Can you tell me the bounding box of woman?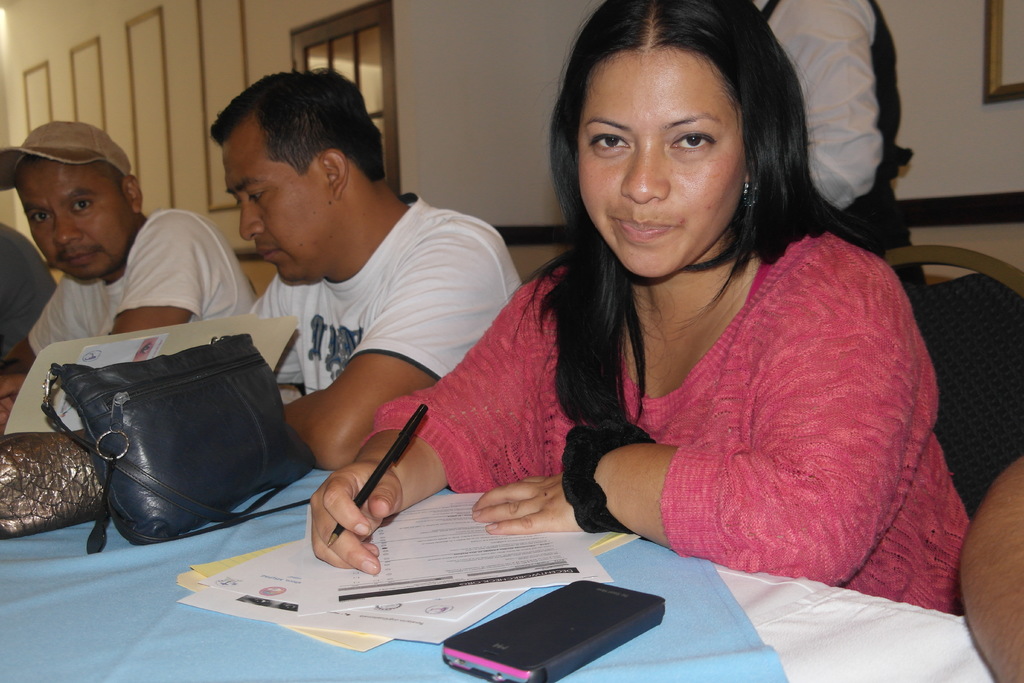
select_region(337, 26, 968, 618).
